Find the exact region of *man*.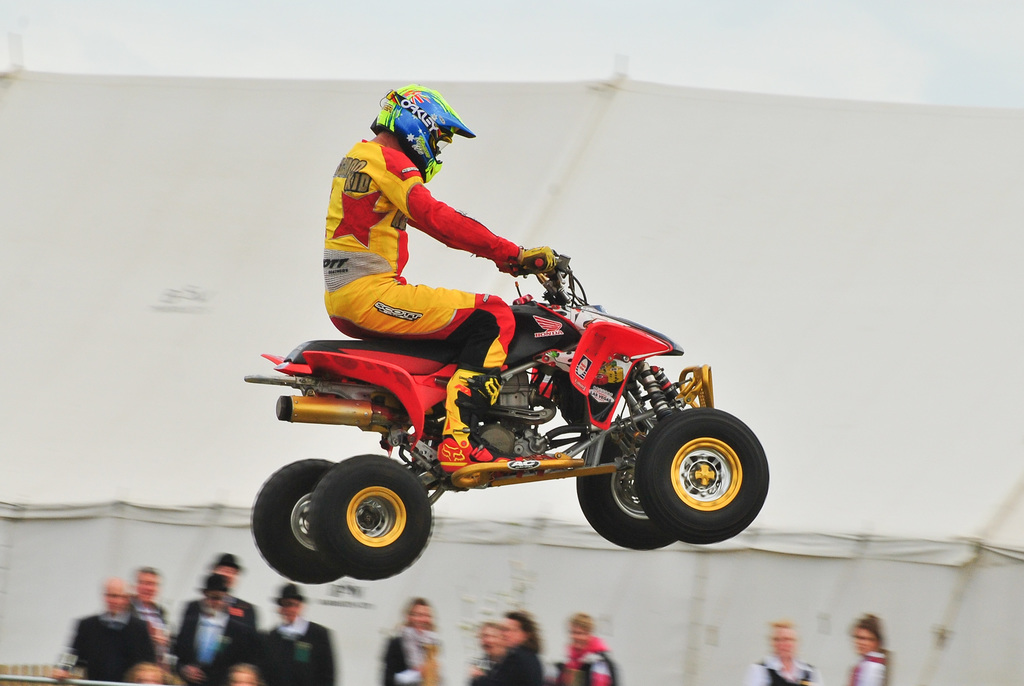
Exact region: (left=164, top=573, right=249, bottom=685).
